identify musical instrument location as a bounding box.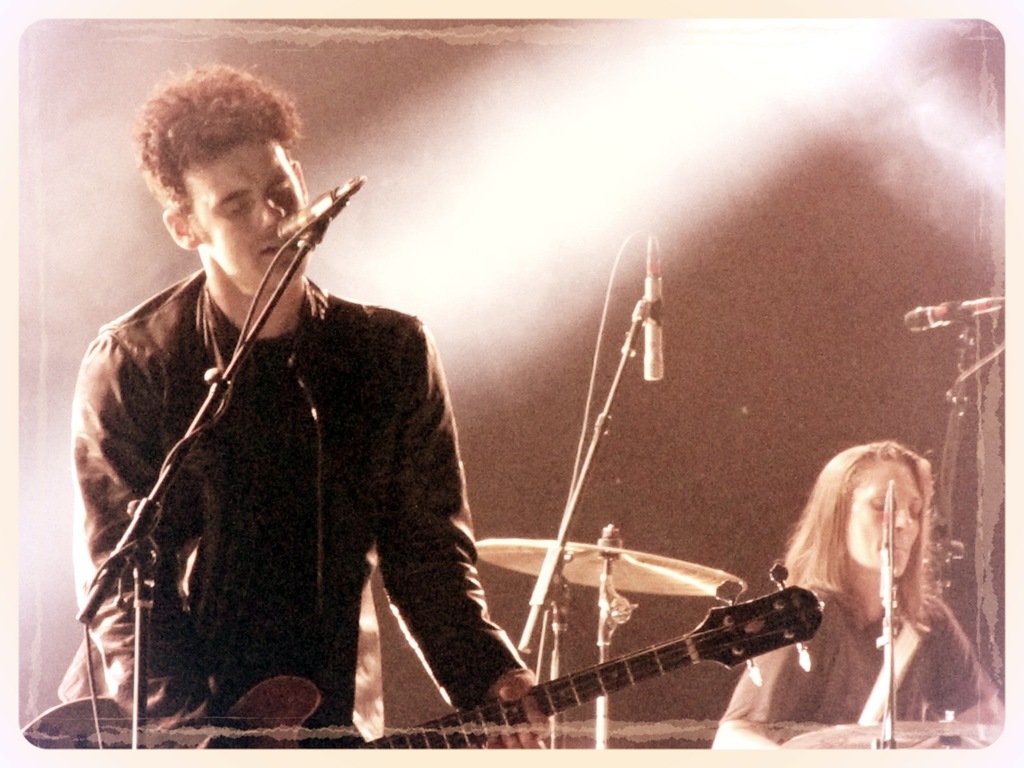
bbox(777, 710, 998, 767).
